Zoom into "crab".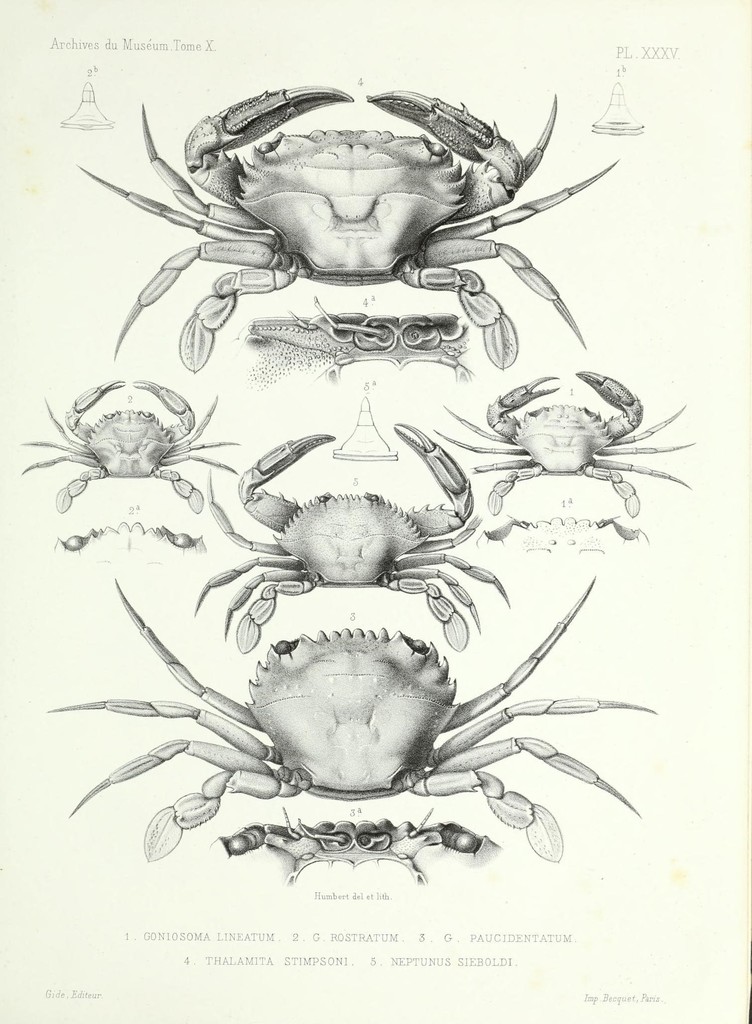
Zoom target: bbox=[38, 570, 656, 870].
